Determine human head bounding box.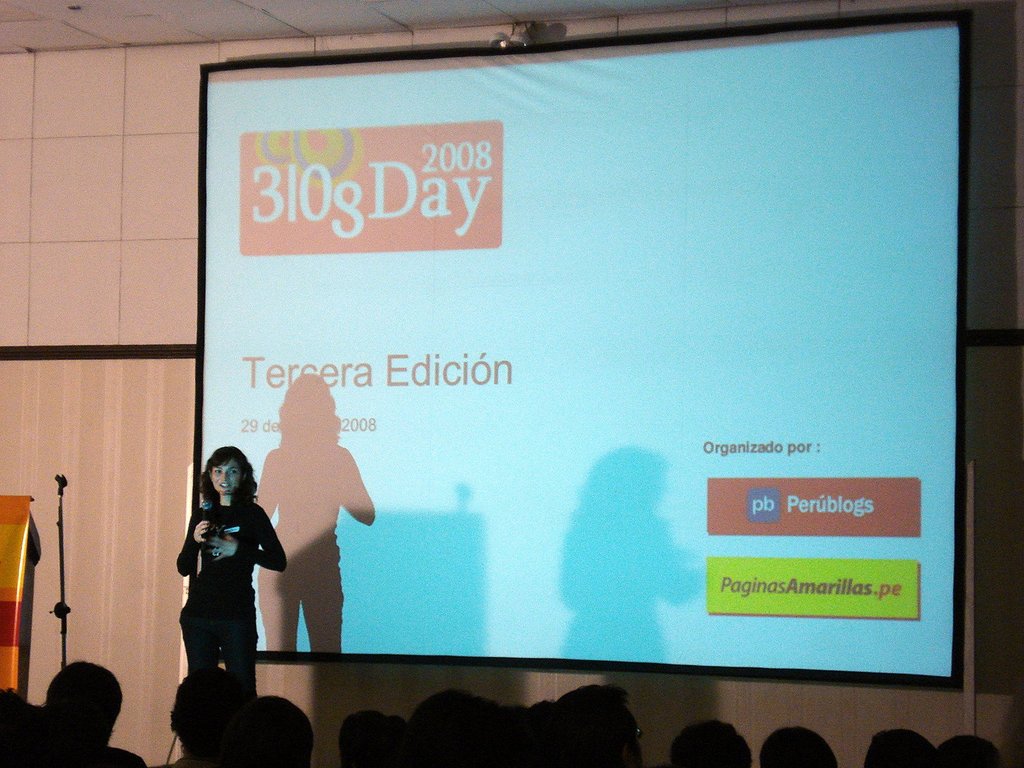
Determined: locate(202, 445, 257, 506).
